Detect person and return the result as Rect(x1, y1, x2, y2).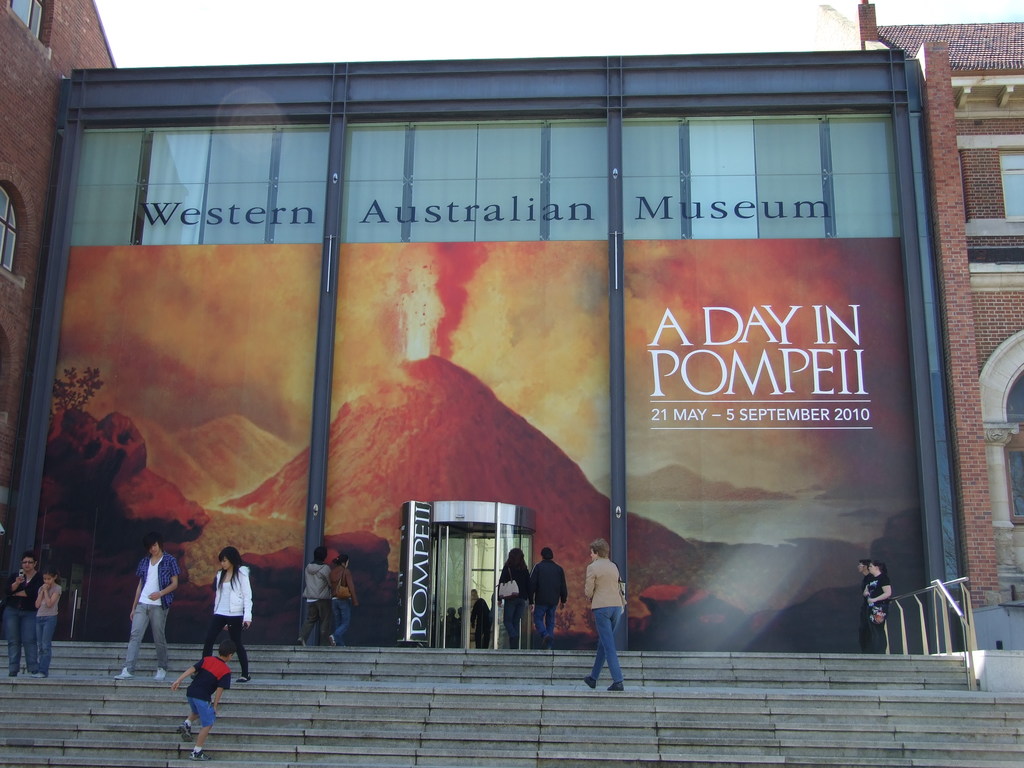
Rect(3, 554, 45, 678).
